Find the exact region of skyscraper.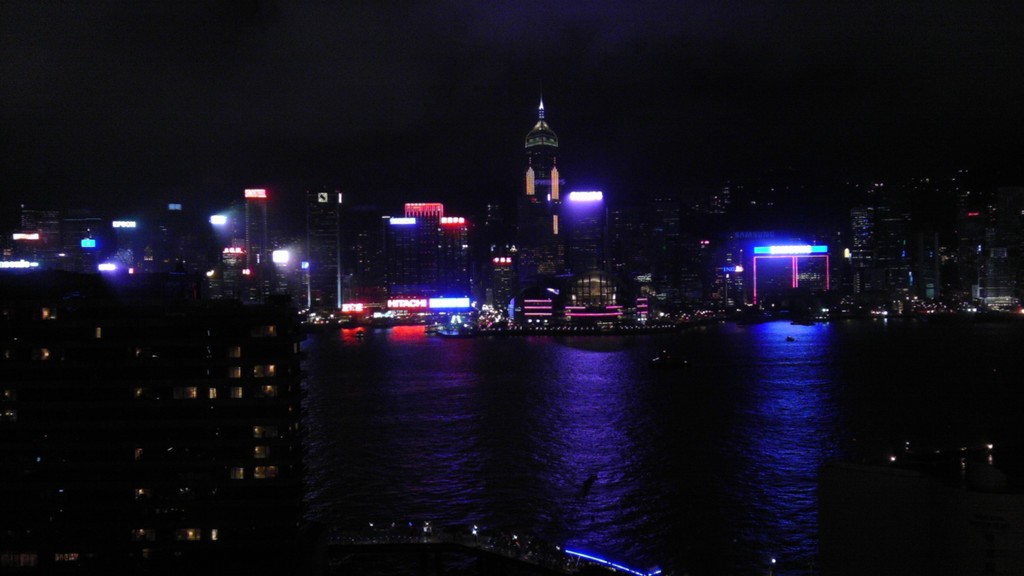
Exact region: bbox=(513, 97, 559, 278).
